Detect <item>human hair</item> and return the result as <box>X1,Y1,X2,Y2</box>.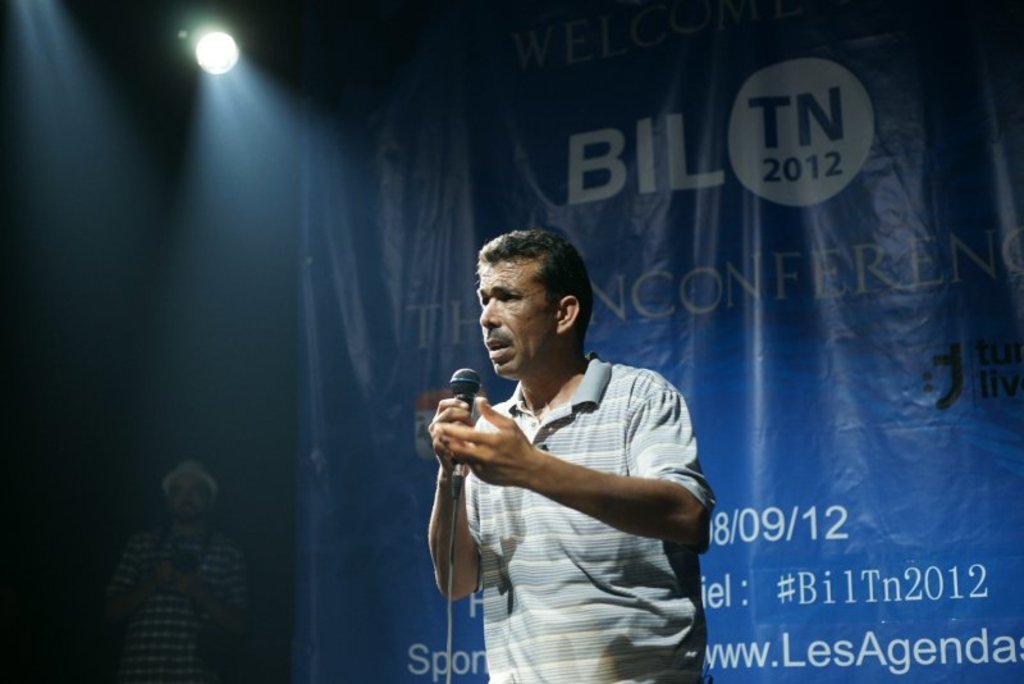
<box>479,236,582,343</box>.
